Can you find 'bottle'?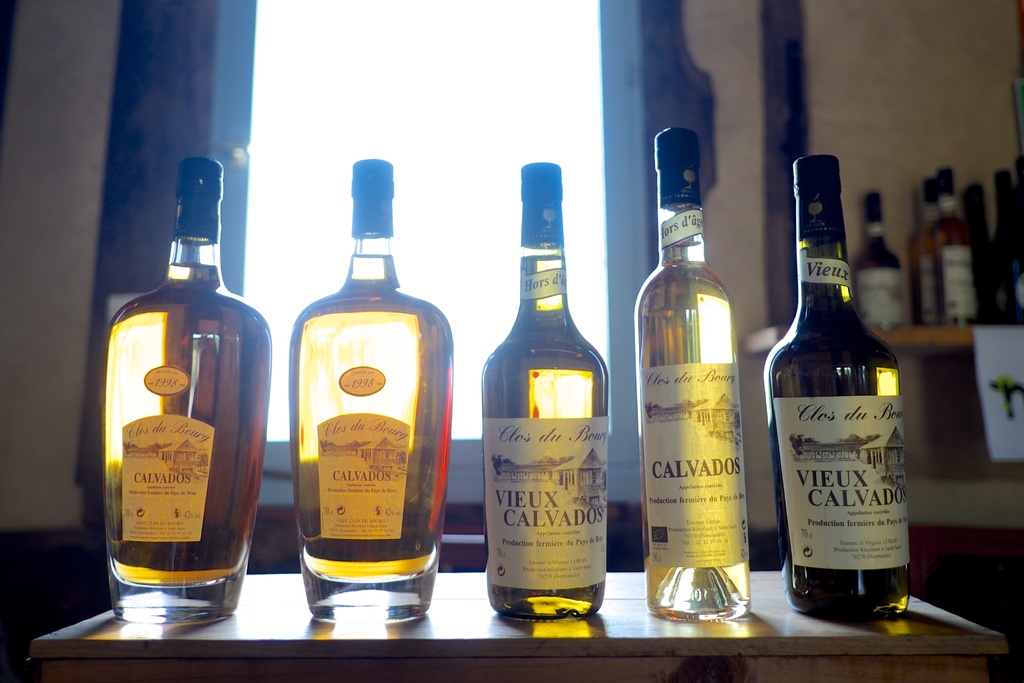
Yes, bounding box: [101, 156, 274, 624].
